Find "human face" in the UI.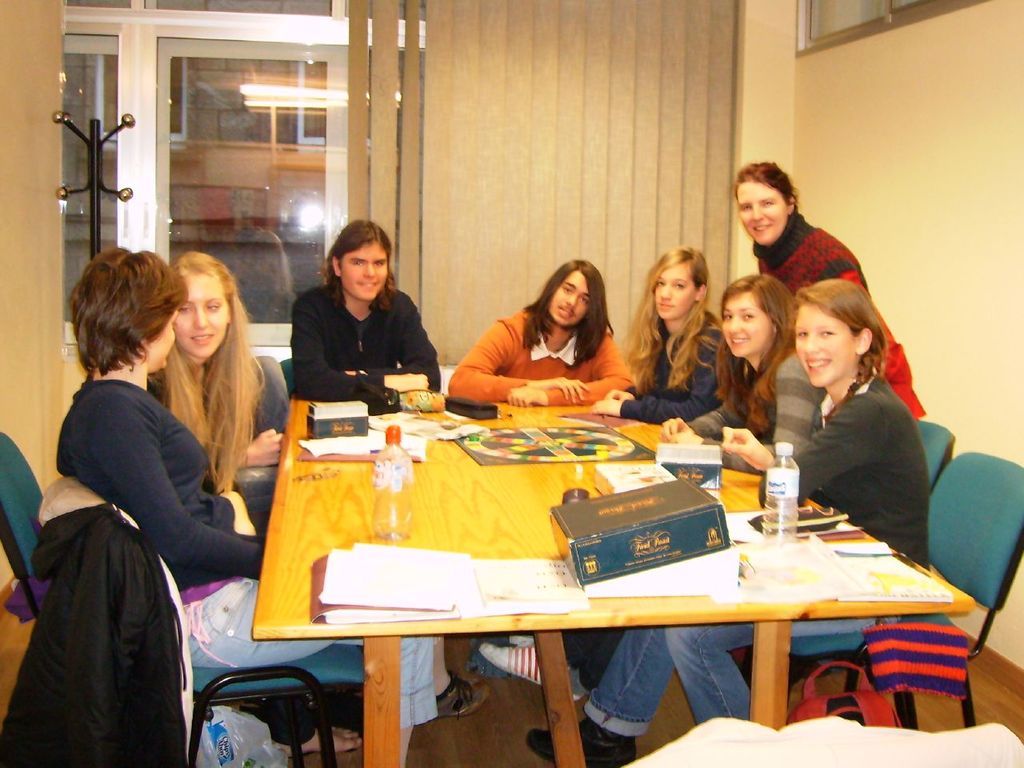
UI element at (x1=173, y1=274, x2=226, y2=354).
